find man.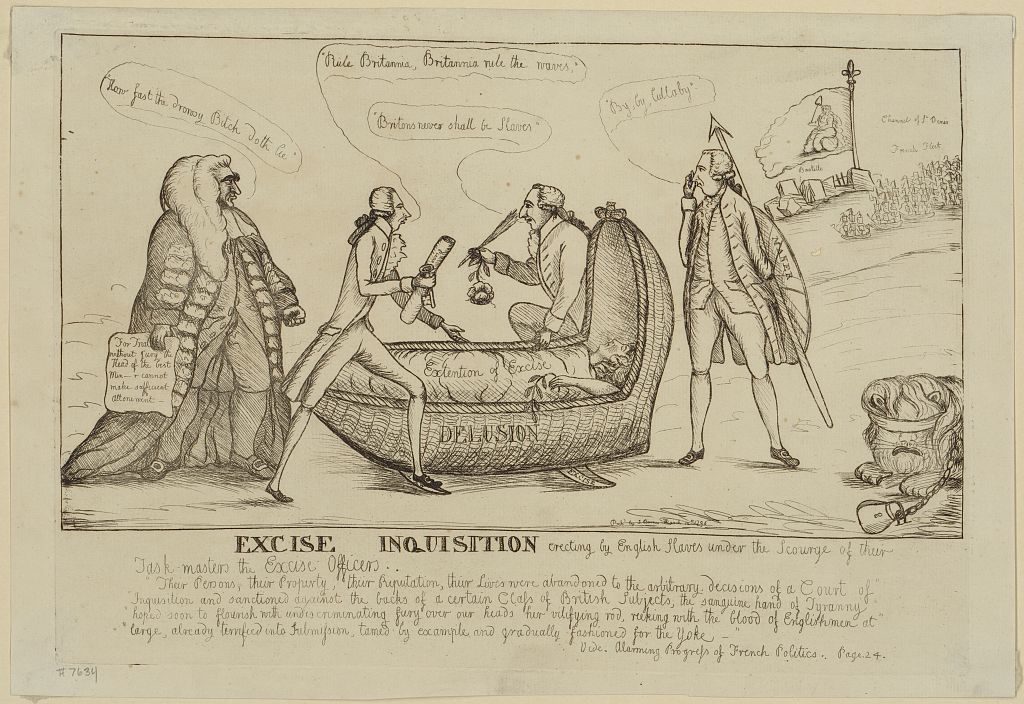
box(469, 184, 585, 347).
